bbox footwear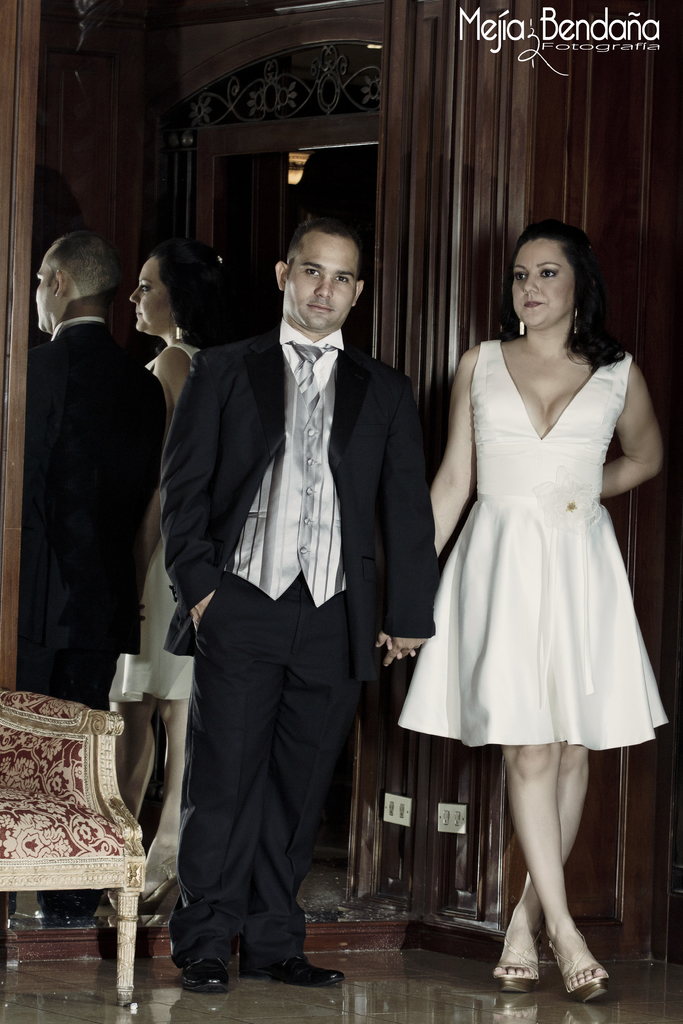
bbox=[181, 956, 233, 995]
